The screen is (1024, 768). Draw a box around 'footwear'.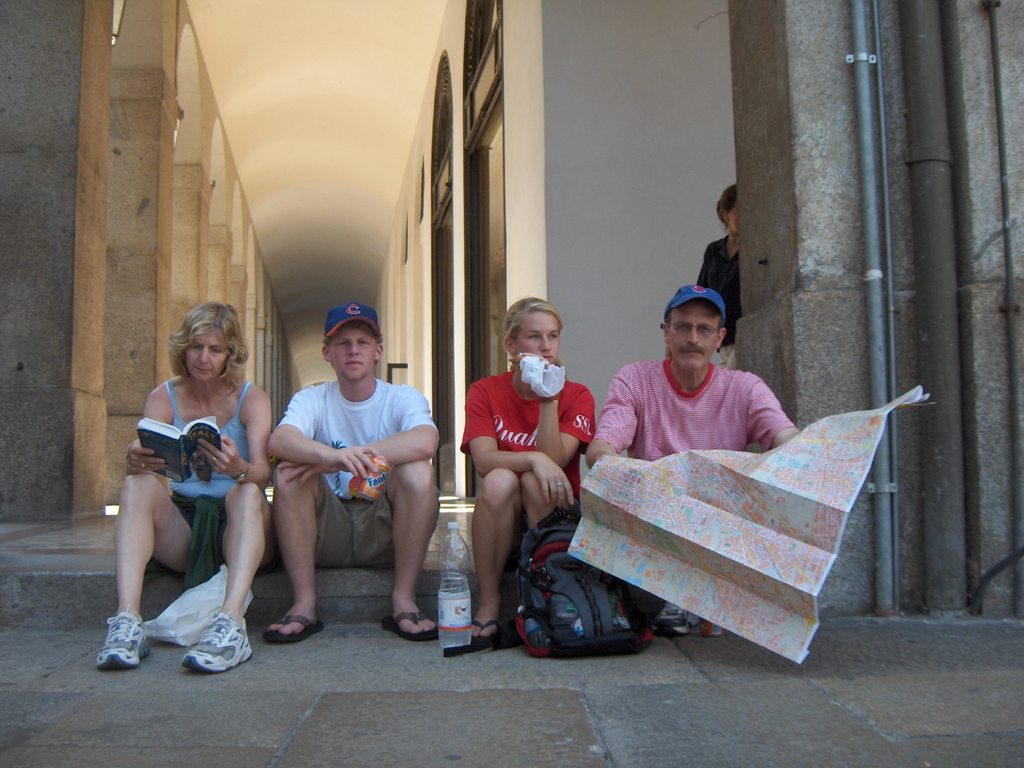
l=472, t=620, r=499, b=648.
